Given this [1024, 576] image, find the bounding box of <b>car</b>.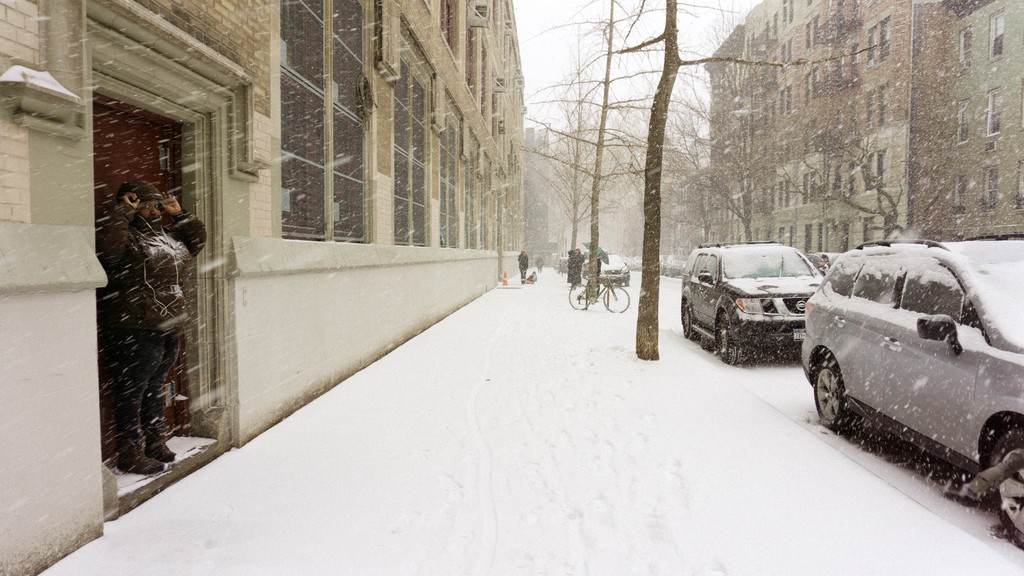
Rect(799, 243, 1023, 544).
